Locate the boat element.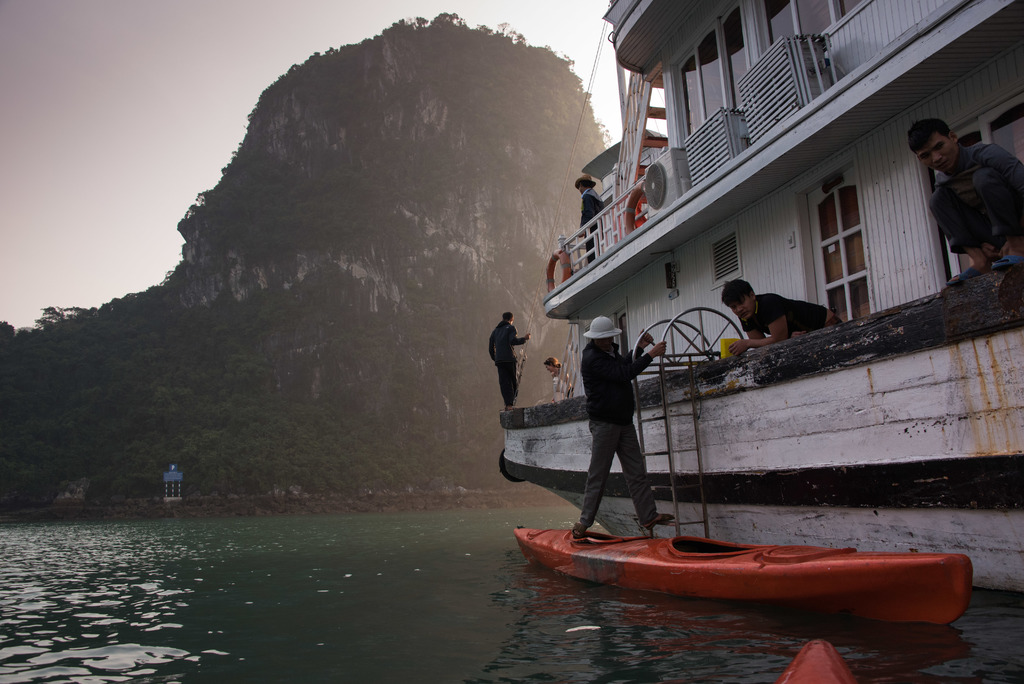
Element bbox: crop(771, 639, 860, 683).
